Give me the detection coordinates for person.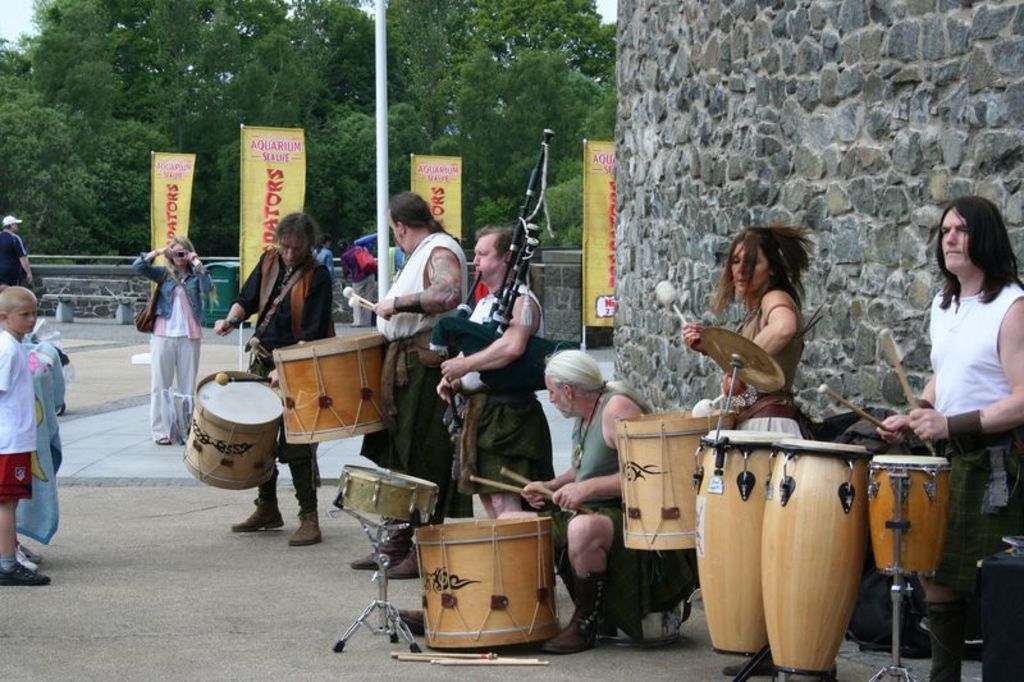
(x1=133, y1=220, x2=196, y2=453).
